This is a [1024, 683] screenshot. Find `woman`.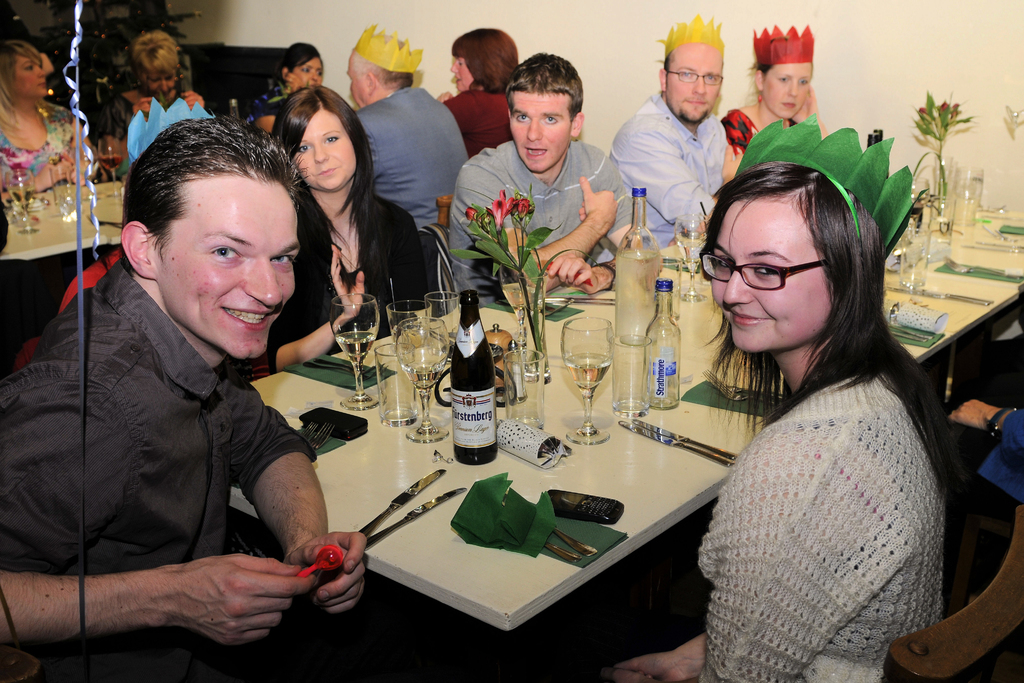
Bounding box: BBox(108, 29, 206, 157).
